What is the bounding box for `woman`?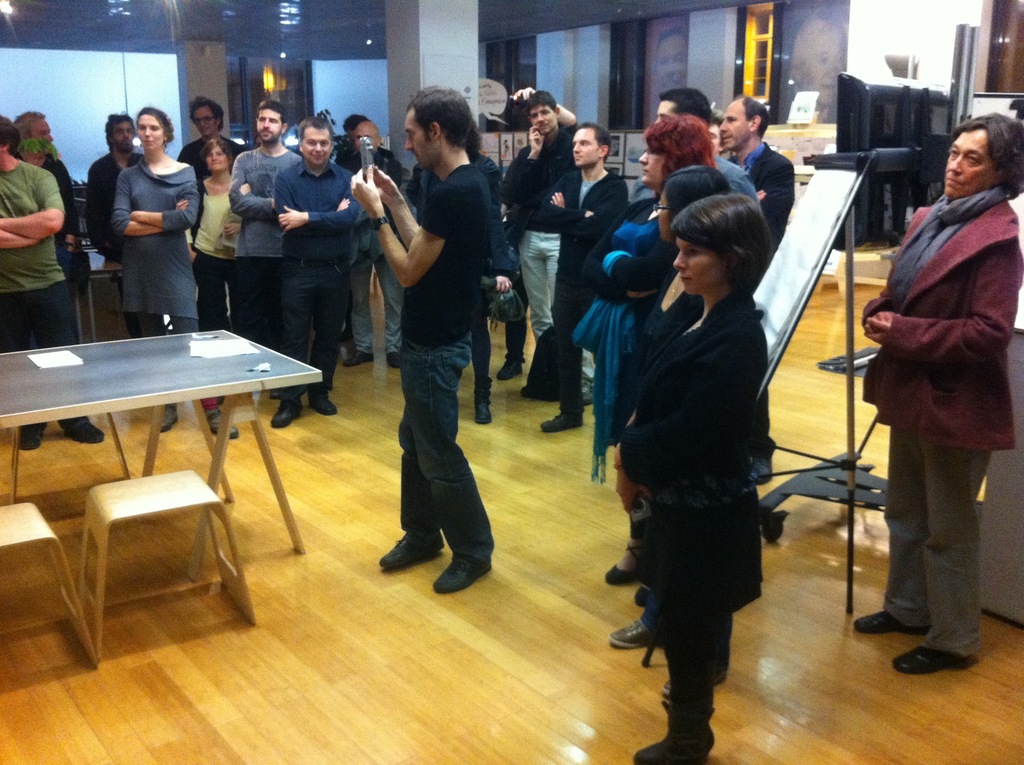
crop(579, 113, 724, 488).
